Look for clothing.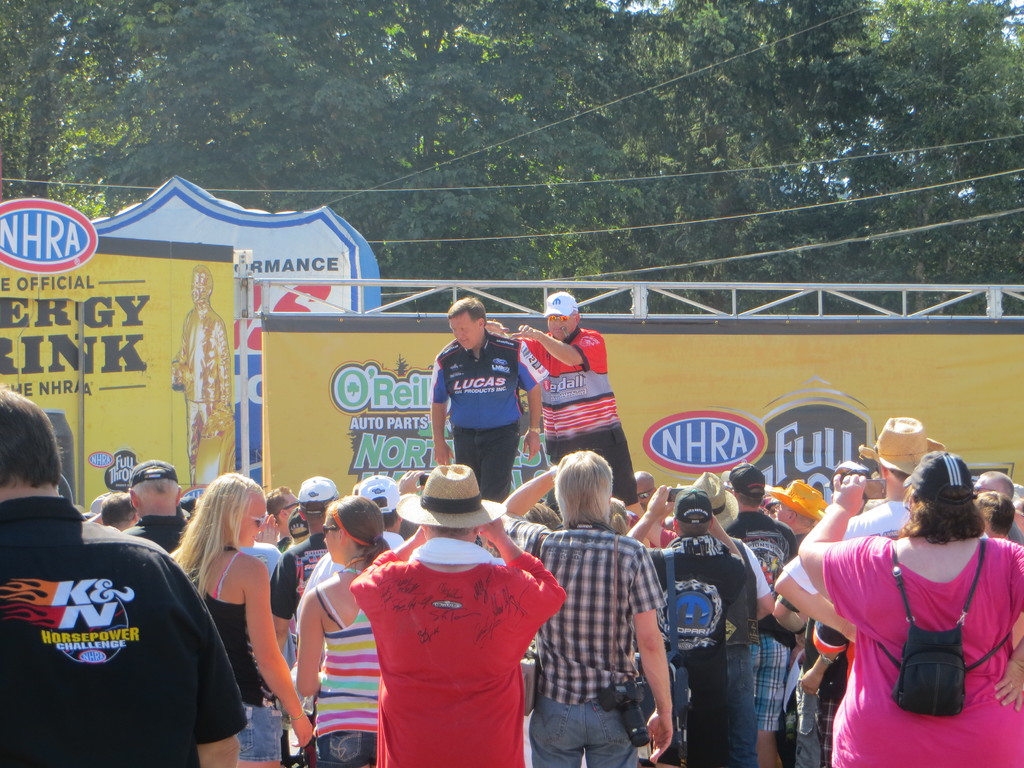
Found: [268,529,331,633].
